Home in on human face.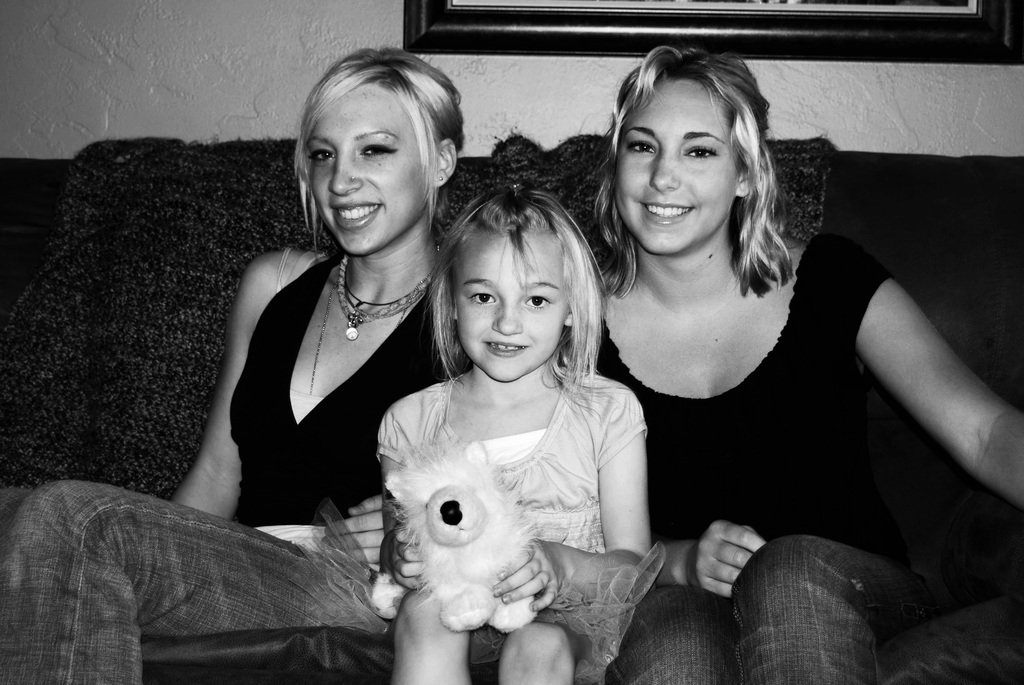
Homed in at detection(305, 97, 435, 264).
